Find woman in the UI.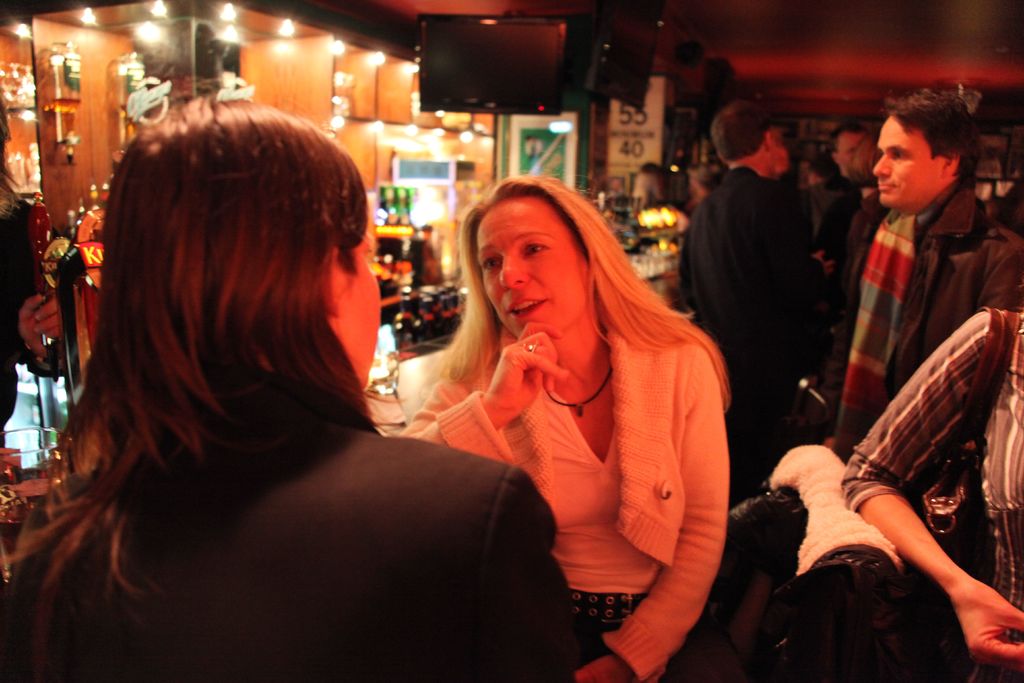
UI element at <bbox>403, 142, 714, 682</bbox>.
